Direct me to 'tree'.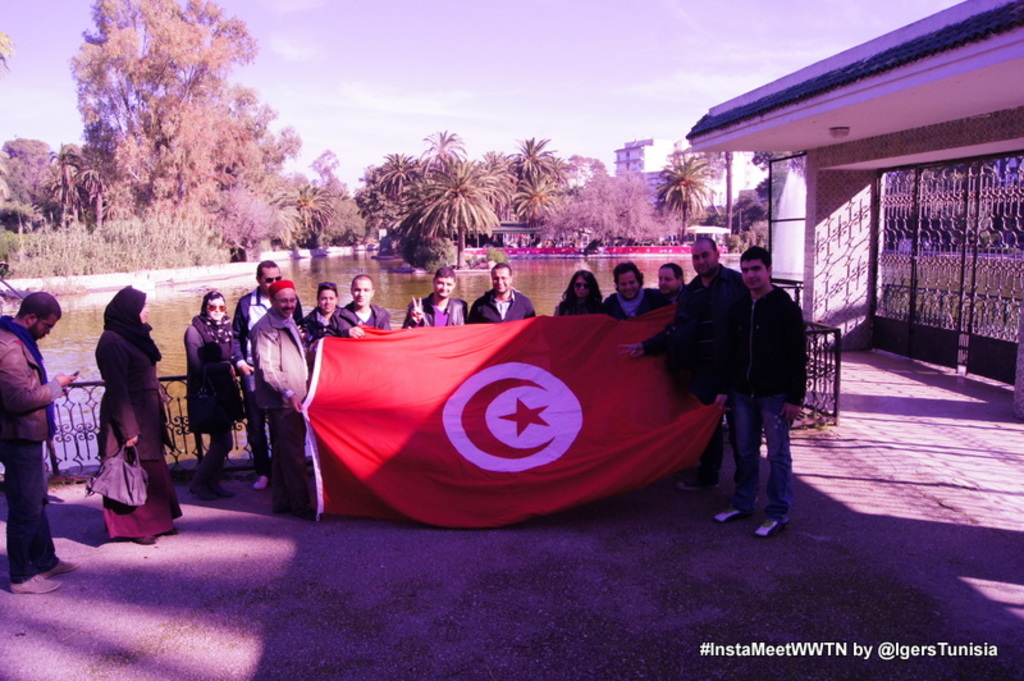
Direction: Rect(690, 148, 744, 244).
